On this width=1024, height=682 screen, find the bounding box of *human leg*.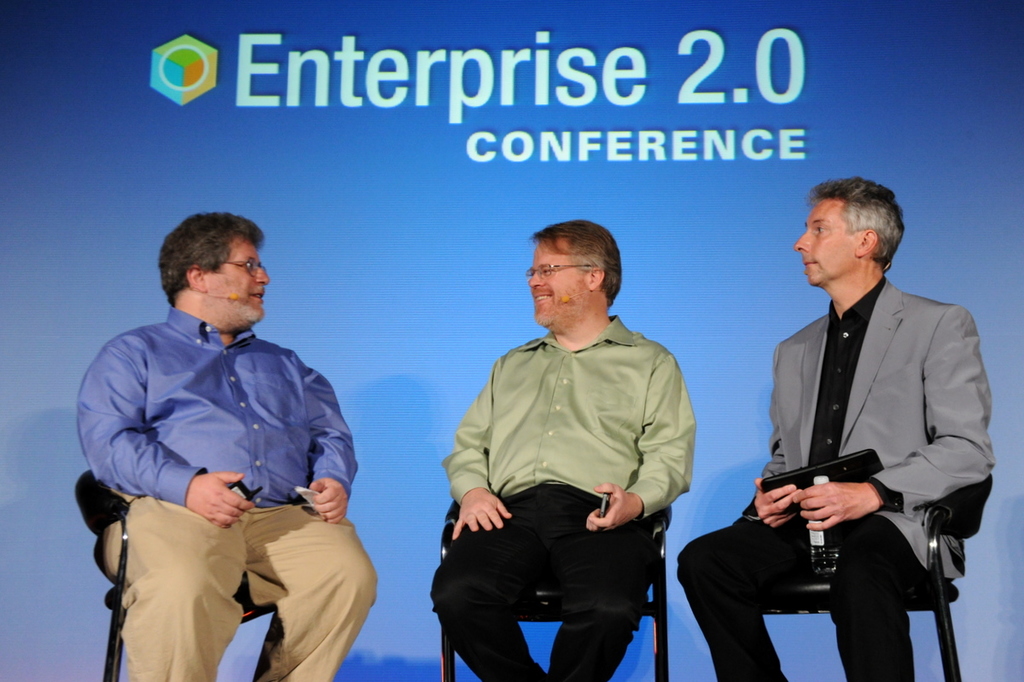
Bounding box: [left=249, top=503, right=379, bottom=681].
